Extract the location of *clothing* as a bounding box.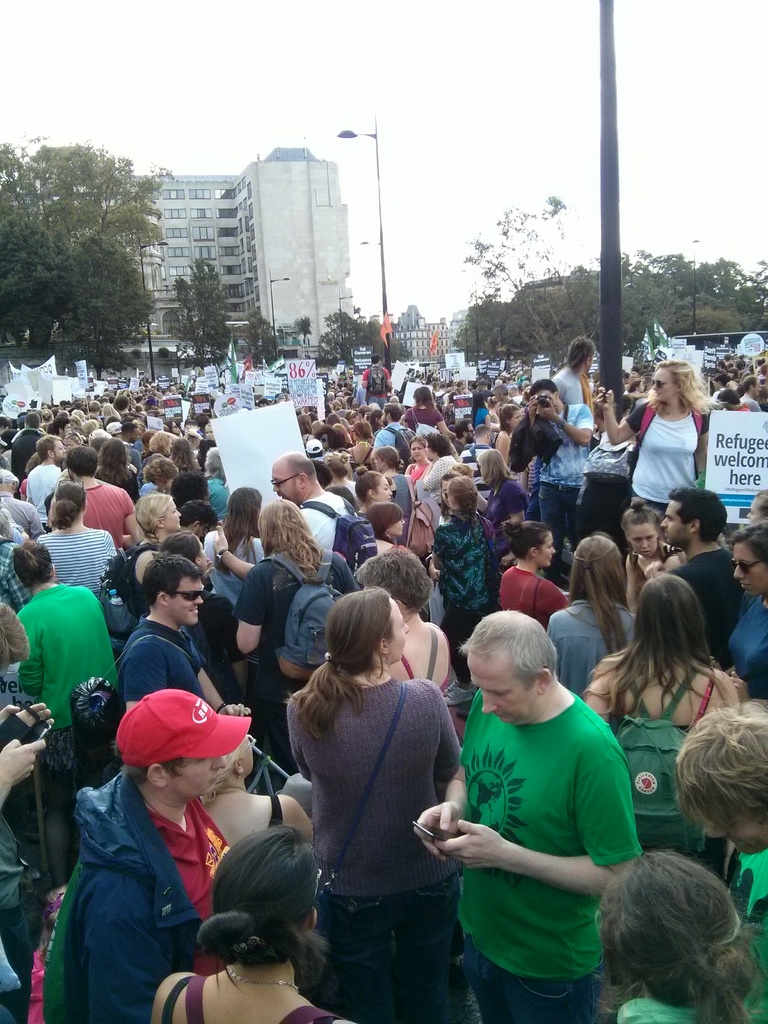
23 461 60 510.
